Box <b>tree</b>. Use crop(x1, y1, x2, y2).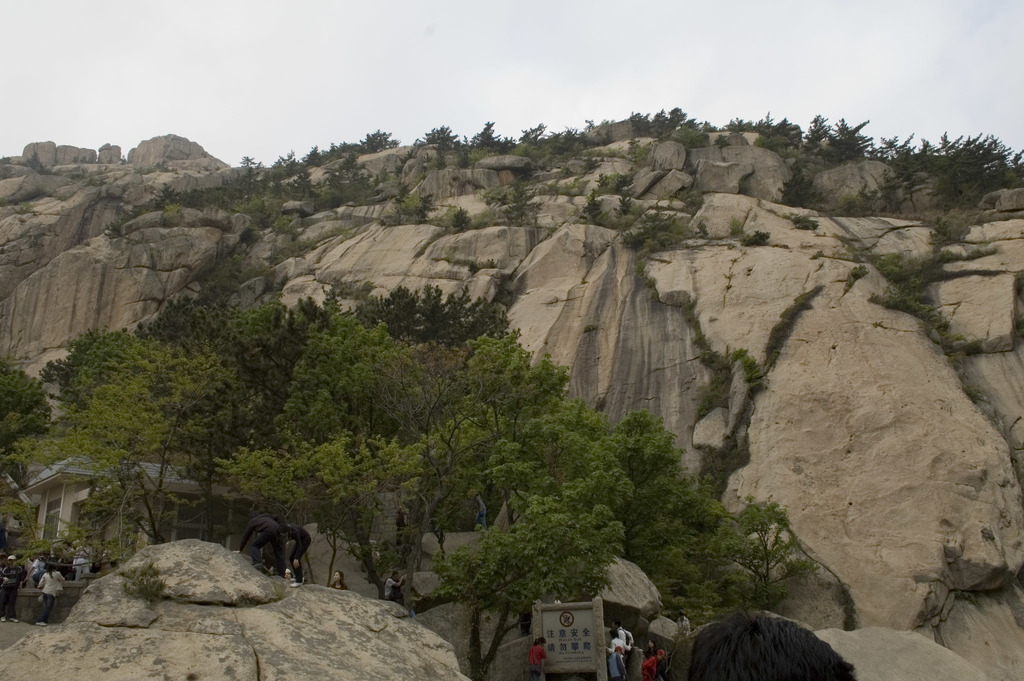
crop(449, 204, 469, 233).
